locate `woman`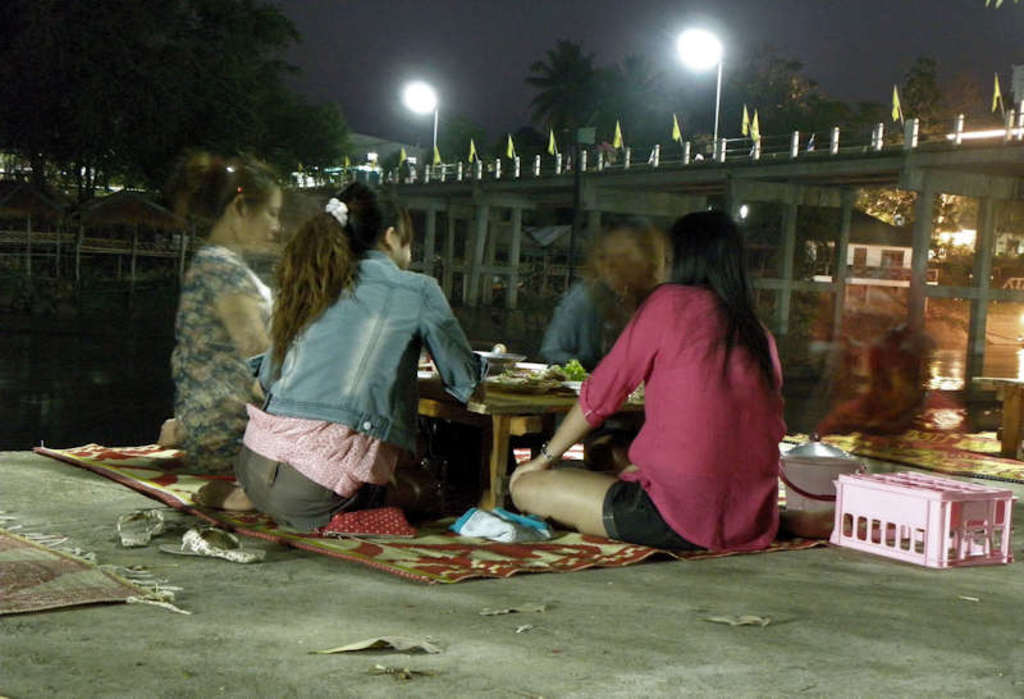
left=242, top=183, right=485, bottom=538
